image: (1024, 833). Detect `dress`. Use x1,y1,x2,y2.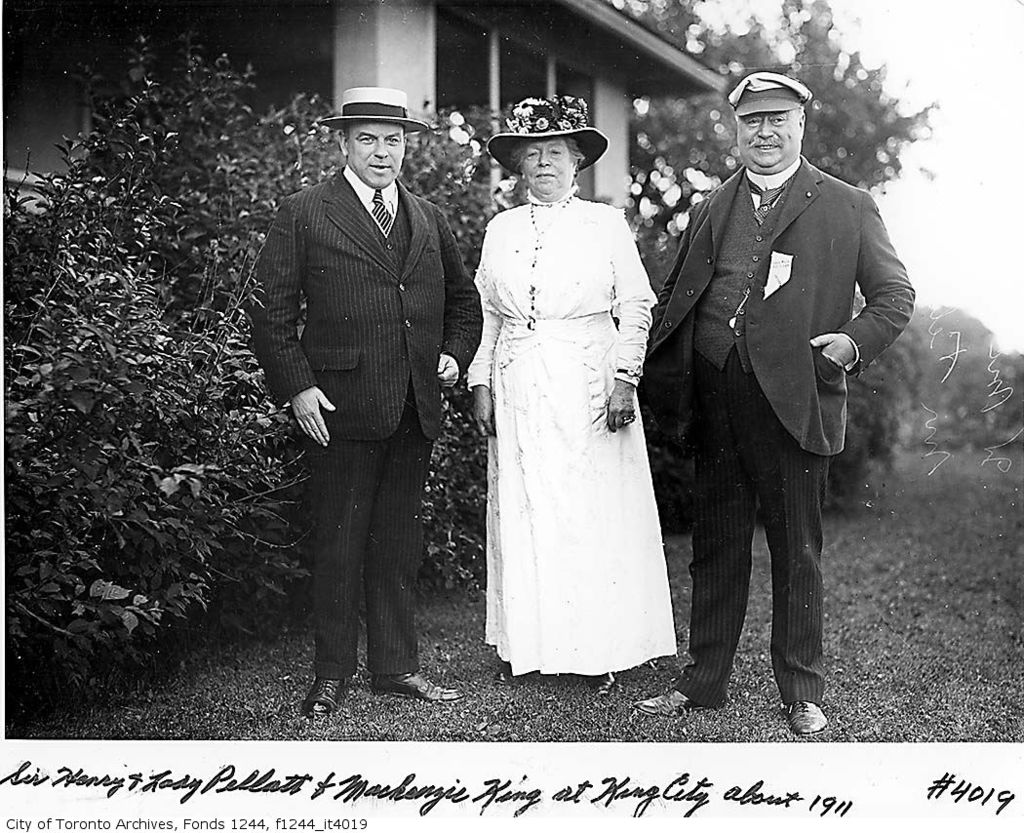
460,183,661,678.
